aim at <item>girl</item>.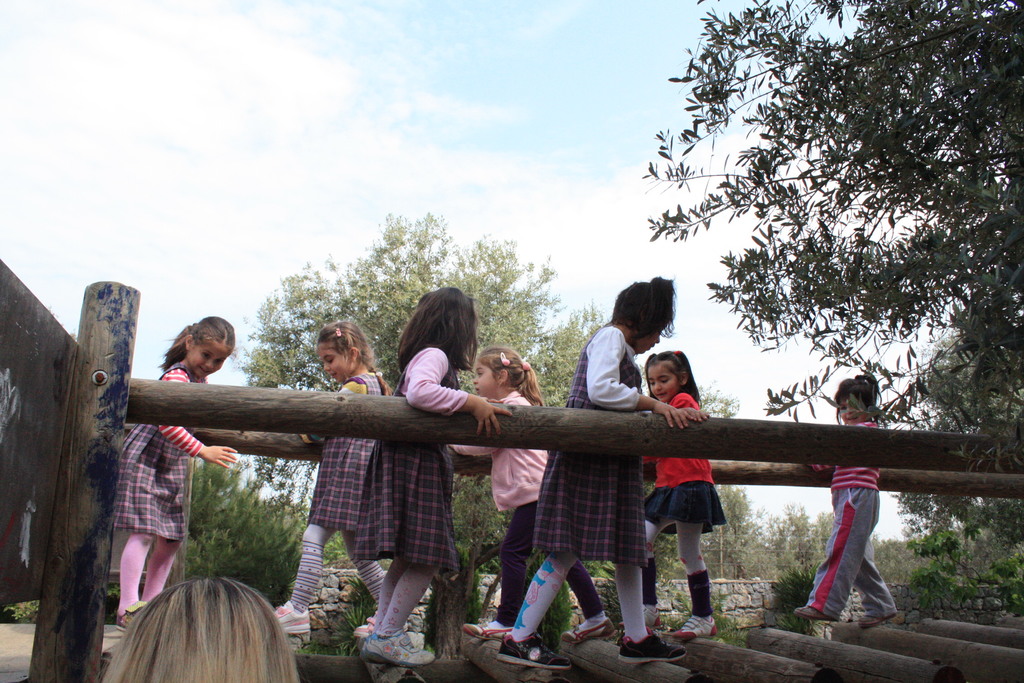
Aimed at x1=355, y1=285, x2=512, y2=667.
